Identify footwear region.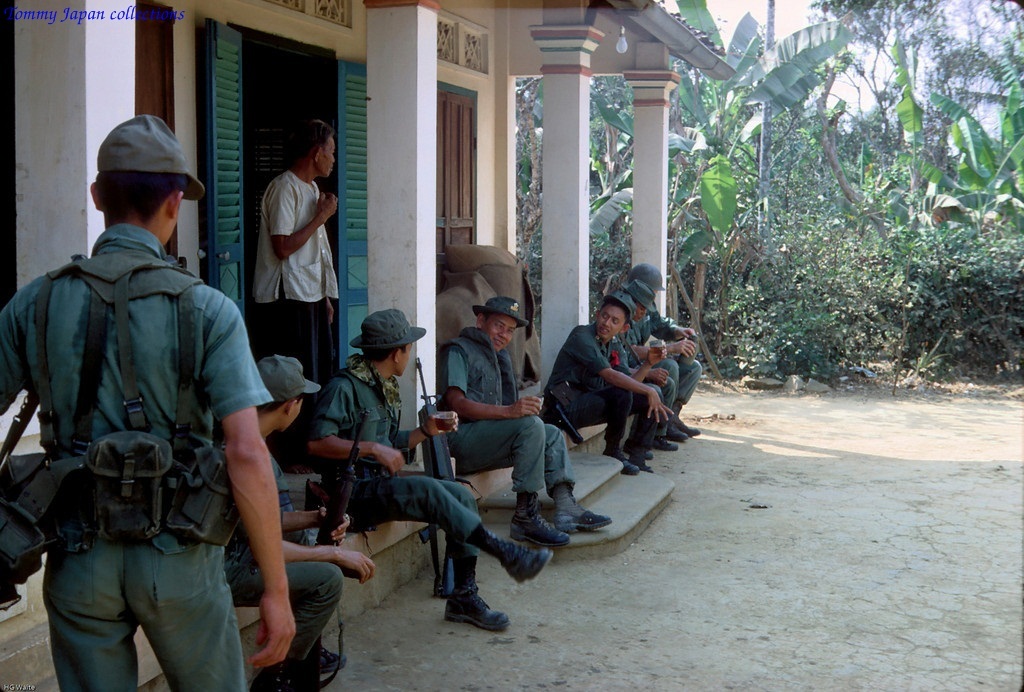
Region: locate(447, 579, 508, 633).
